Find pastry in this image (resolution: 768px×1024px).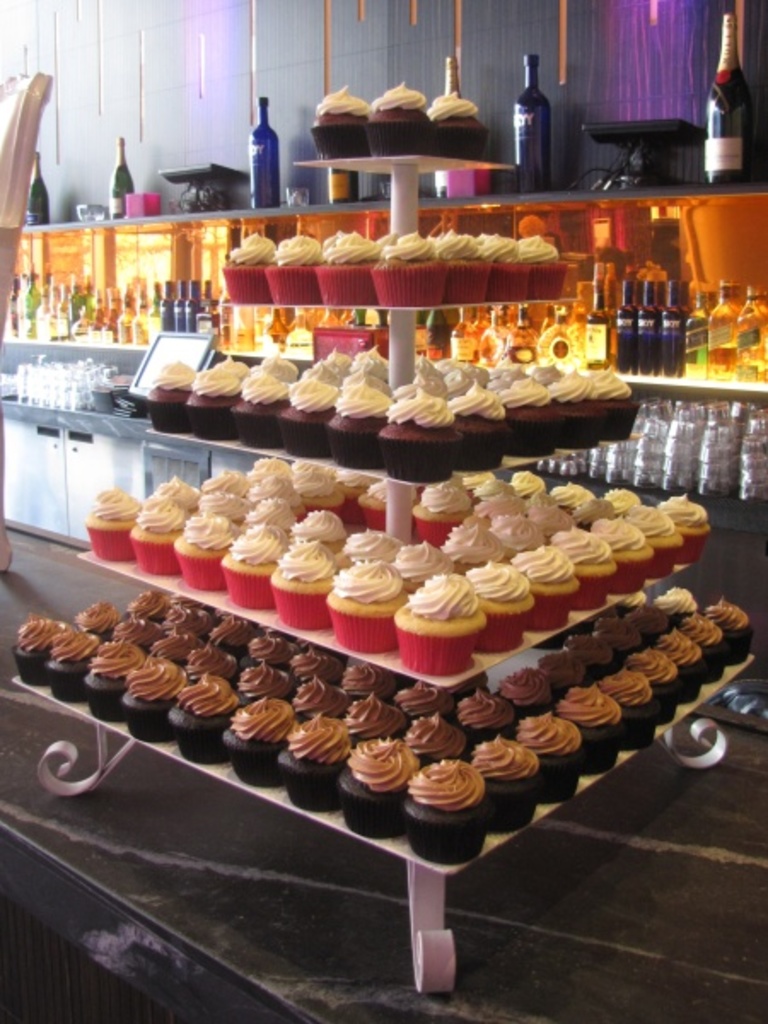
select_region(358, 480, 387, 522).
